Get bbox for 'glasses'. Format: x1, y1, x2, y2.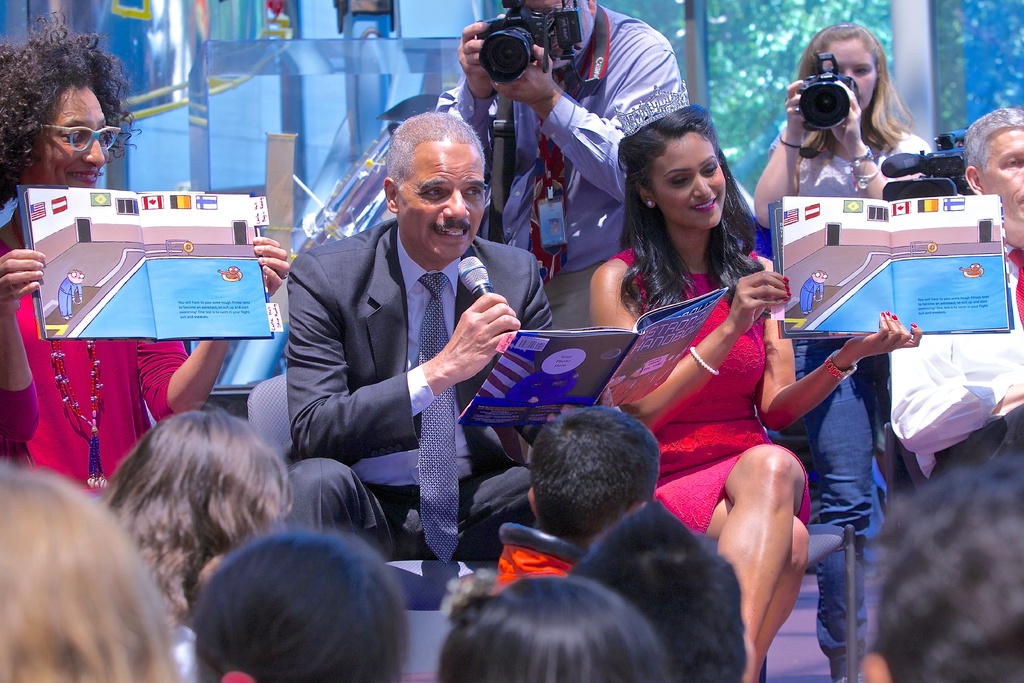
36, 124, 122, 156.
